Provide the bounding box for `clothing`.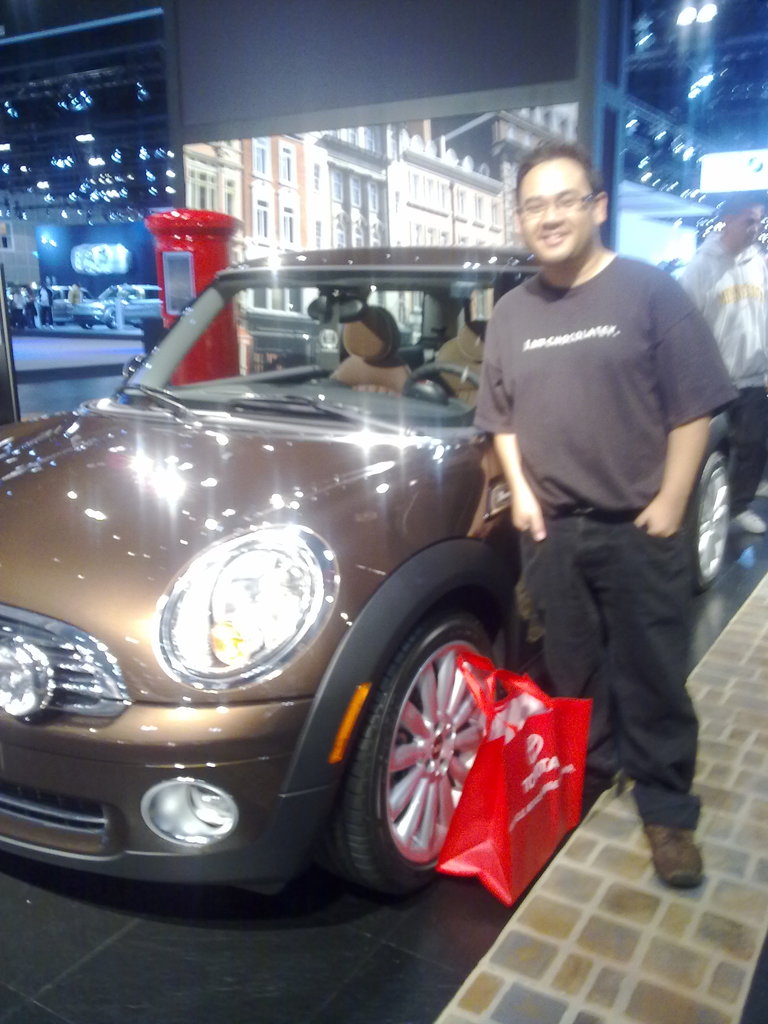
left=469, top=170, right=742, bottom=888.
